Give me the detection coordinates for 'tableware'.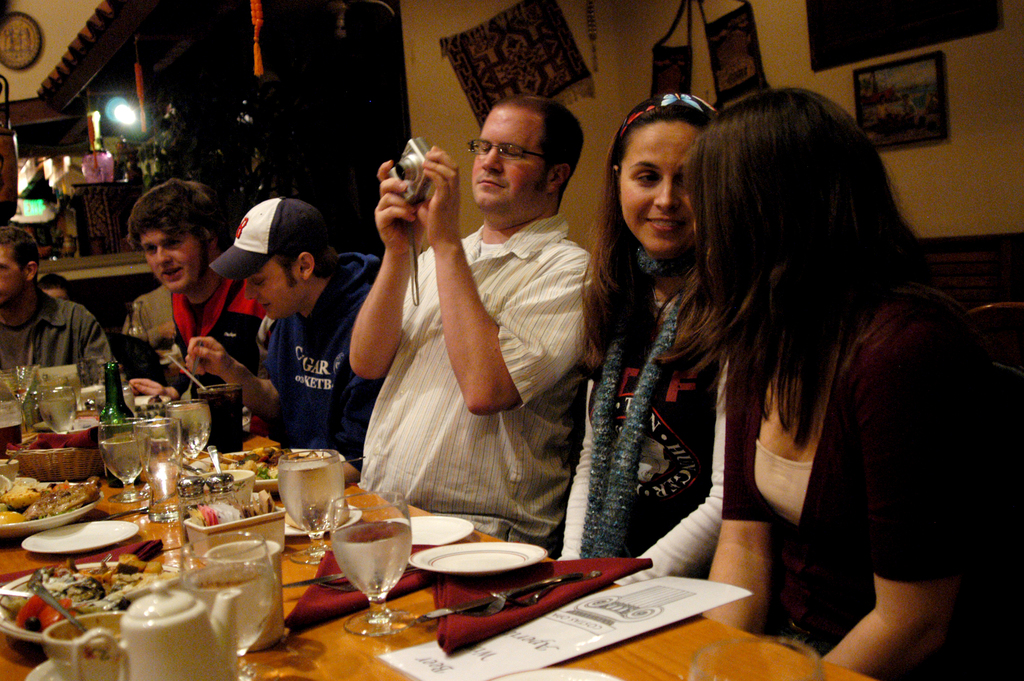
{"left": 695, "top": 639, "right": 829, "bottom": 680}.
